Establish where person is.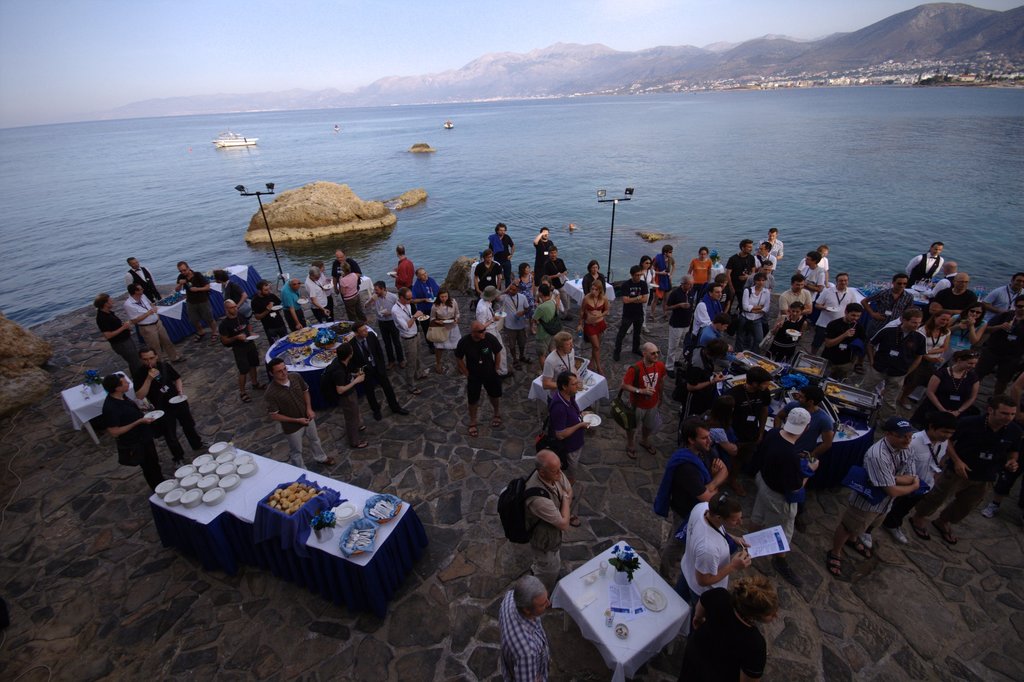
Established at left=909, top=242, right=944, bottom=286.
